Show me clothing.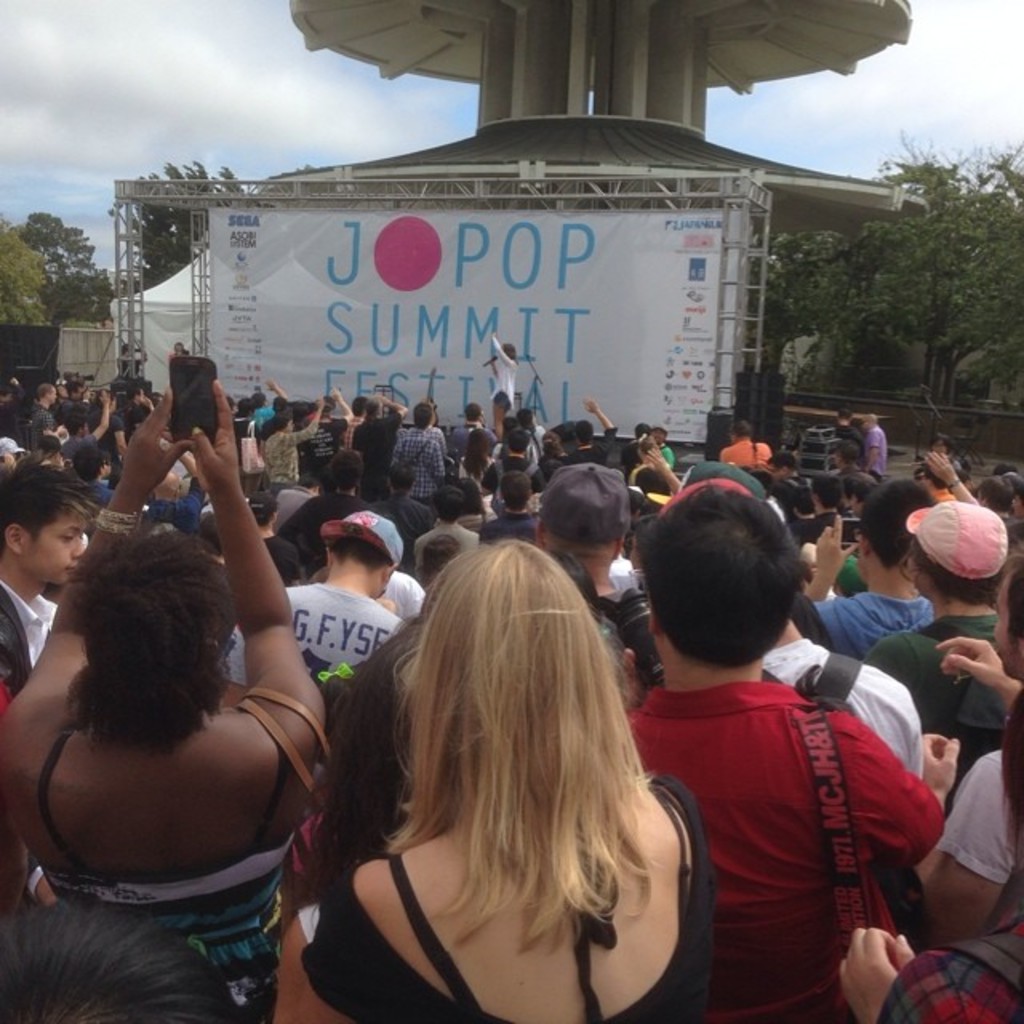
clothing is here: 235 589 402 690.
